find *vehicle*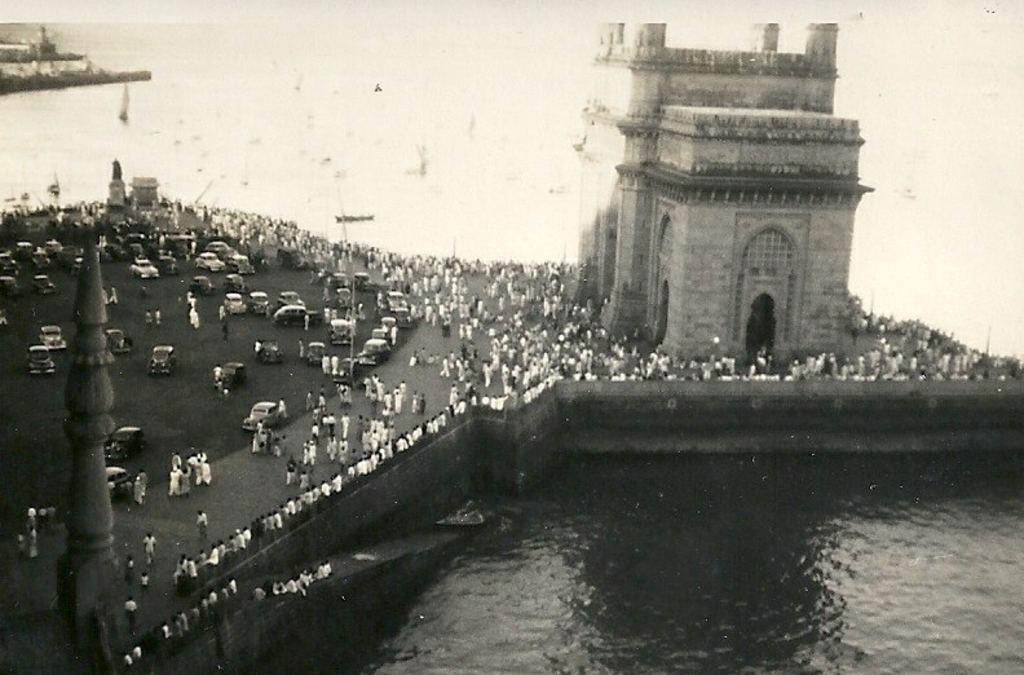
<box>349,268,374,283</box>
